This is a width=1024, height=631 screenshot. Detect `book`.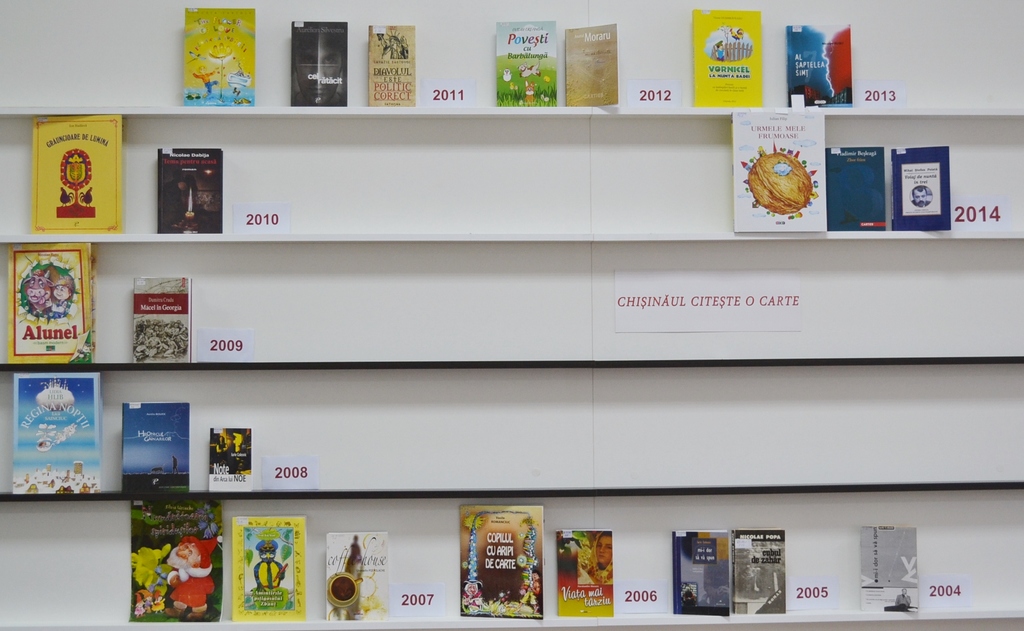
206,425,255,495.
